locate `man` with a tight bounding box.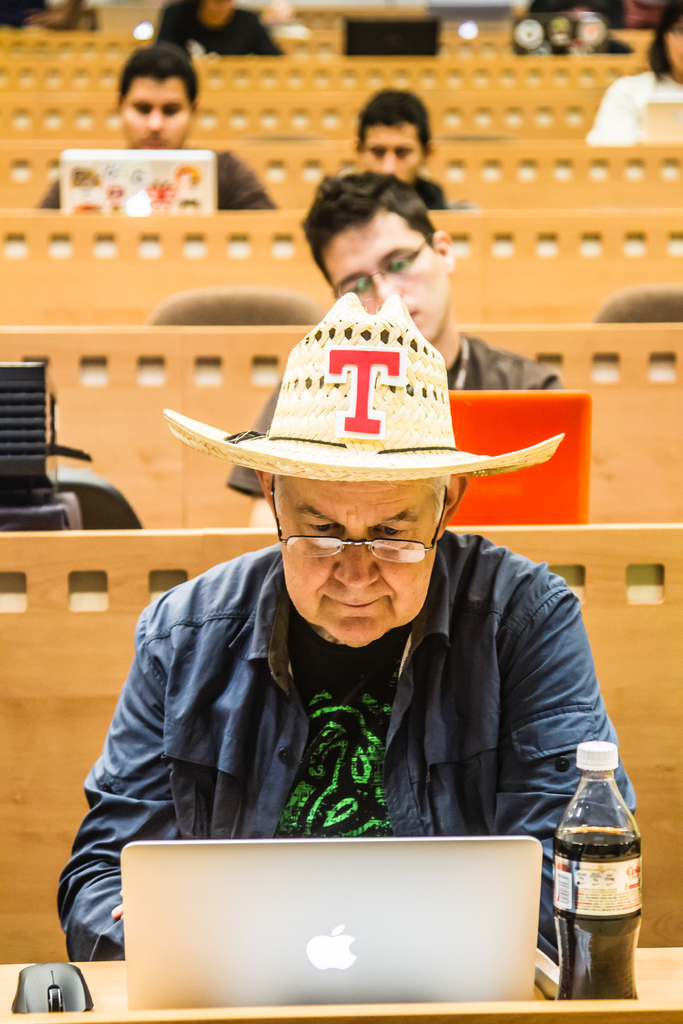
x1=229 y1=175 x2=553 y2=527.
